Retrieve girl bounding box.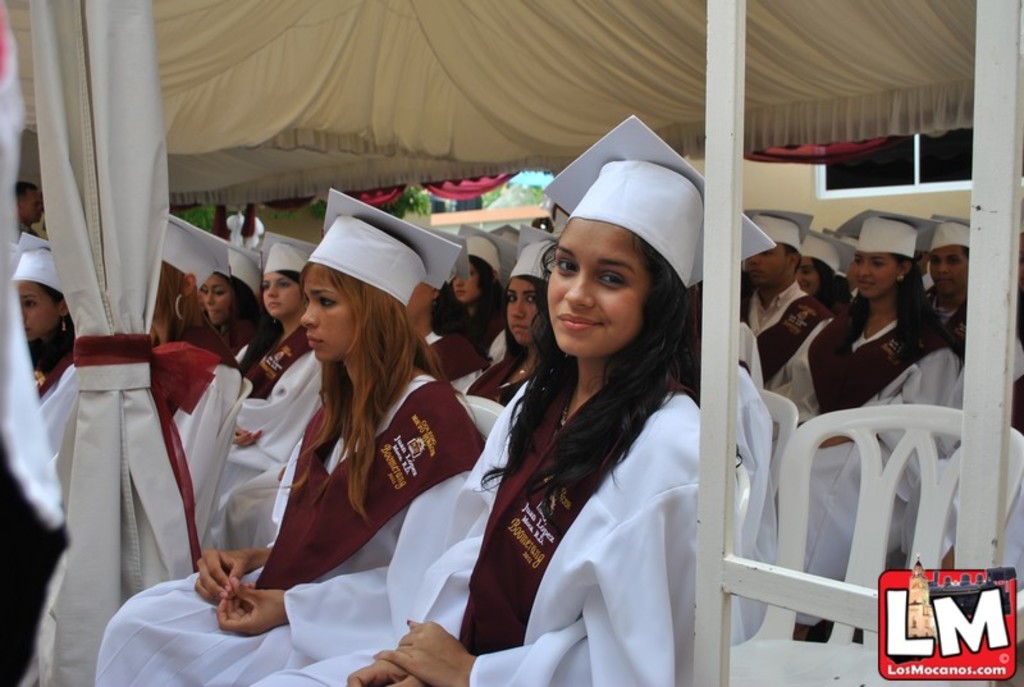
Bounding box: (x1=461, y1=201, x2=564, y2=399).
